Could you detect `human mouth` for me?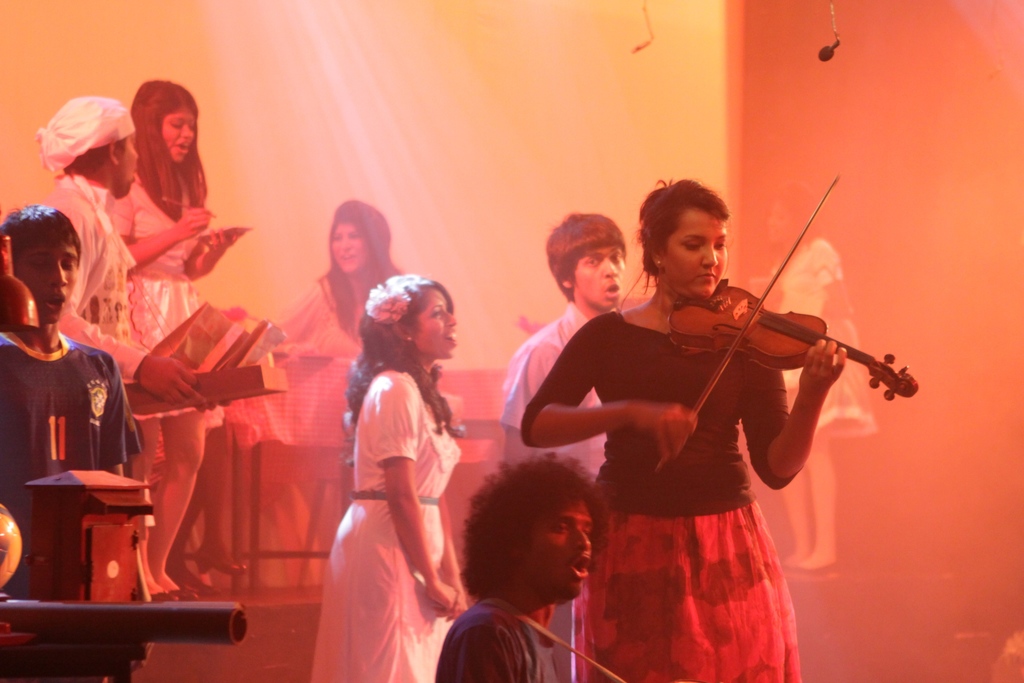
Detection result: (605,277,623,302).
